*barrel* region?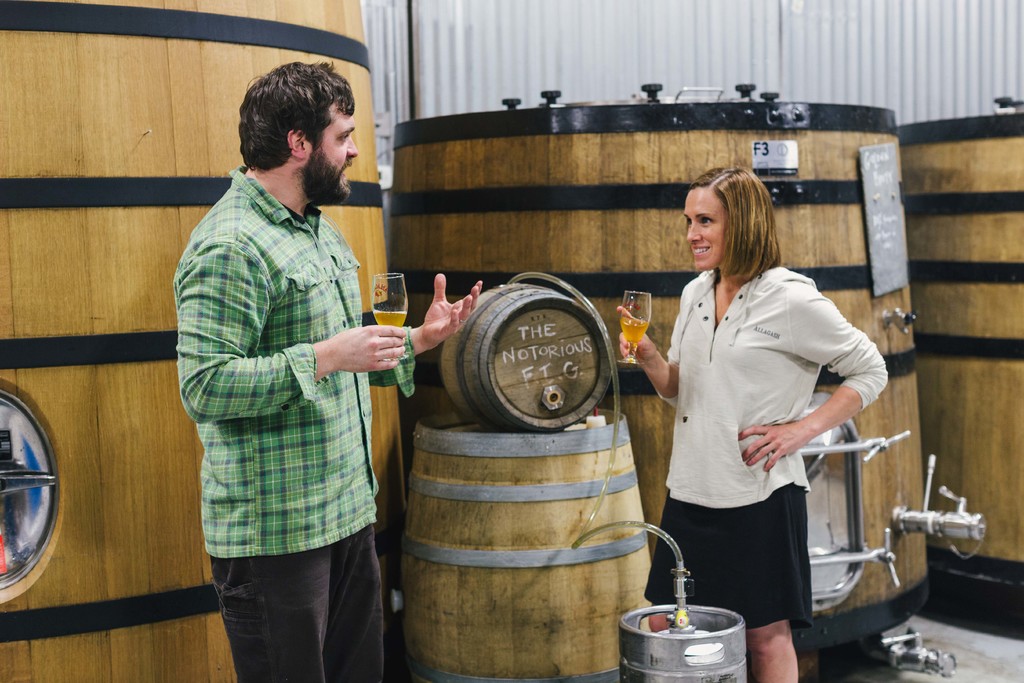
region(399, 421, 673, 682)
